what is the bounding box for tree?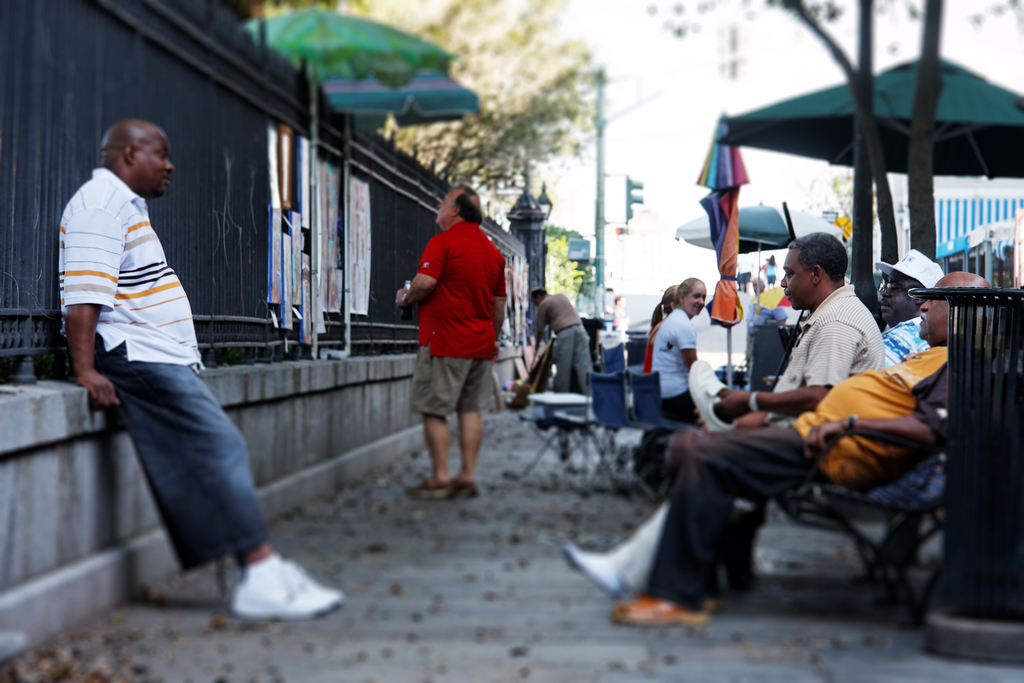
rect(391, 0, 614, 185).
